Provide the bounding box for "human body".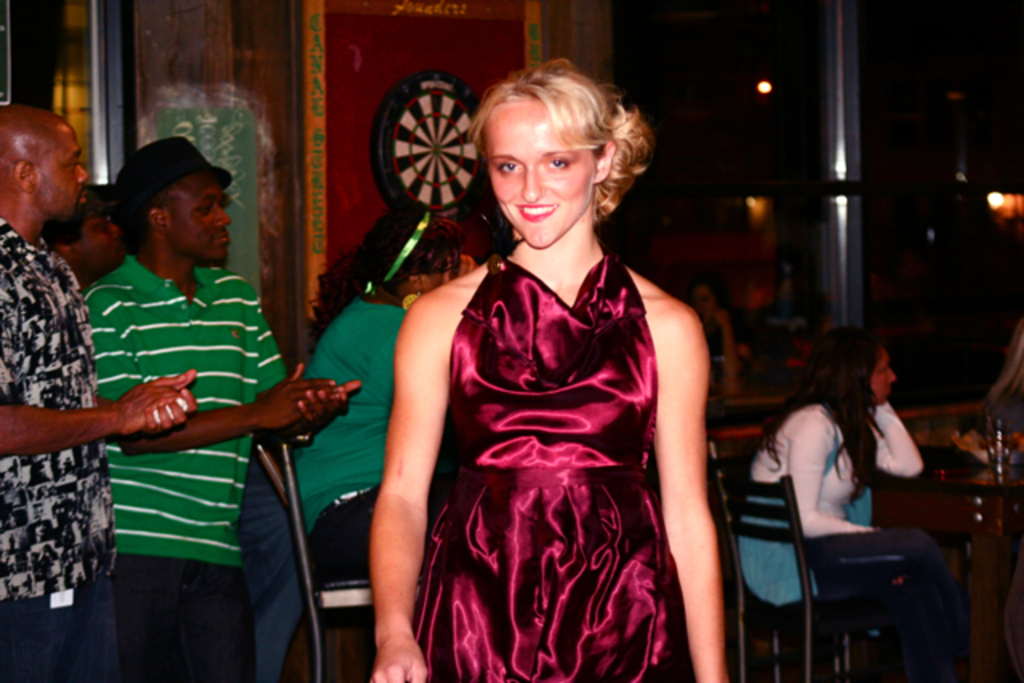
[x1=83, y1=133, x2=357, y2=681].
